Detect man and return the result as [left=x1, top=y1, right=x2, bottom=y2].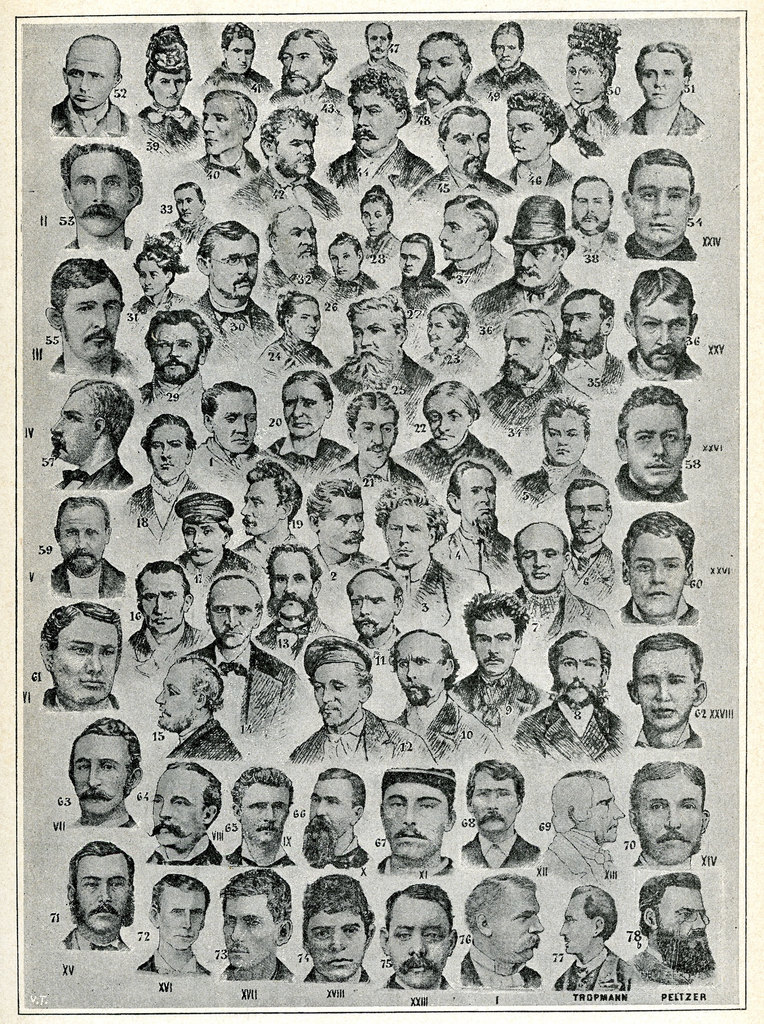
[left=469, top=22, right=553, bottom=99].
